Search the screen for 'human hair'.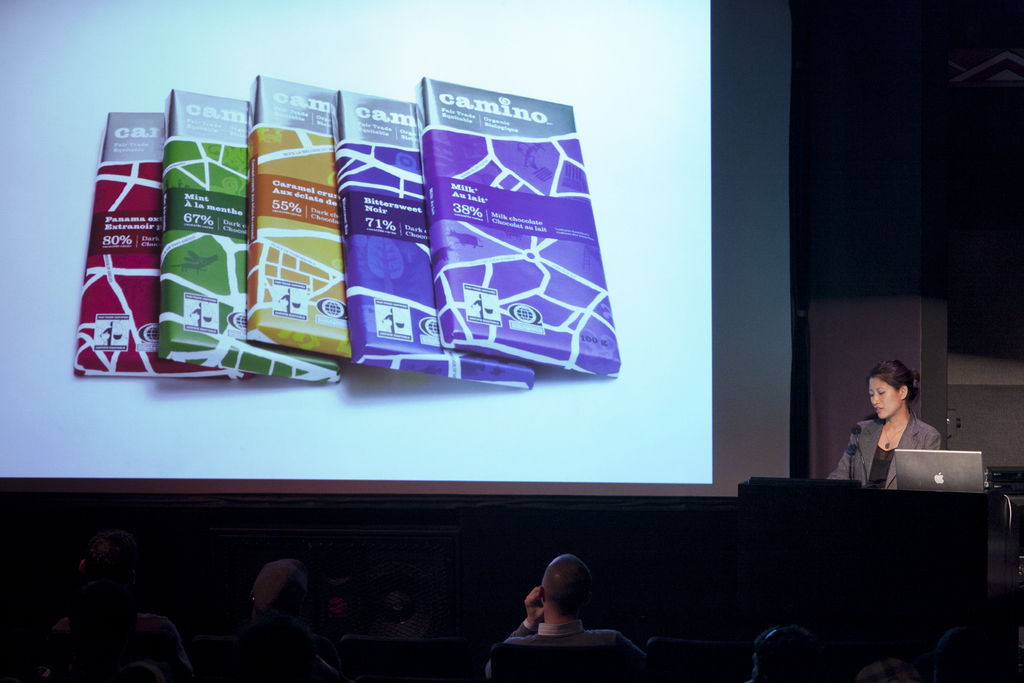
Found at region(865, 352, 922, 402).
